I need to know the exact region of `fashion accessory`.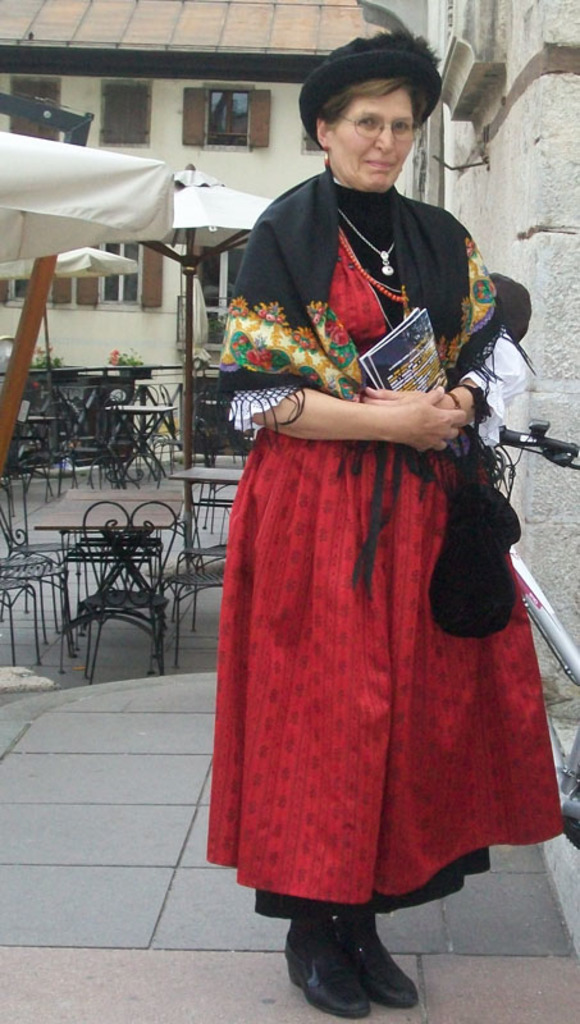
Region: x1=298 y1=0 x2=446 y2=147.
